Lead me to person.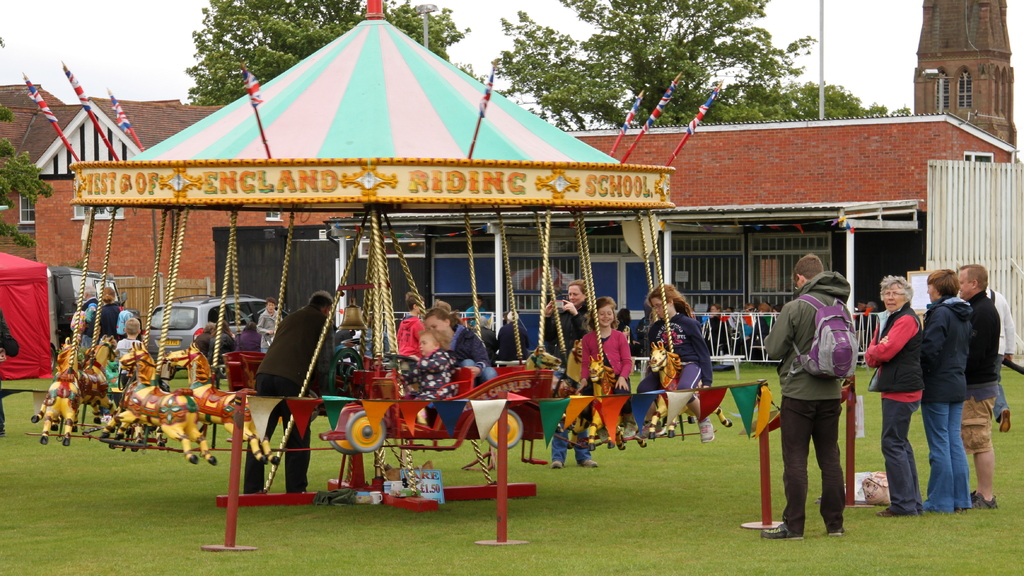
Lead to 243, 291, 335, 493.
